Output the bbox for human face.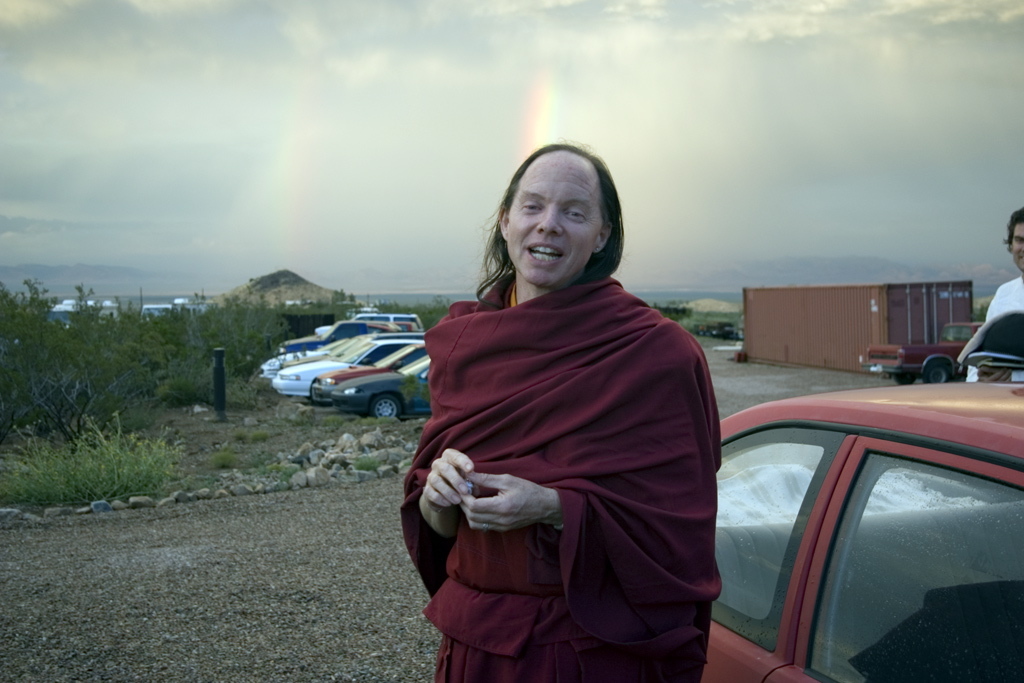
{"left": 1008, "top": 223, "right": 1023, "bottom": 270}.
